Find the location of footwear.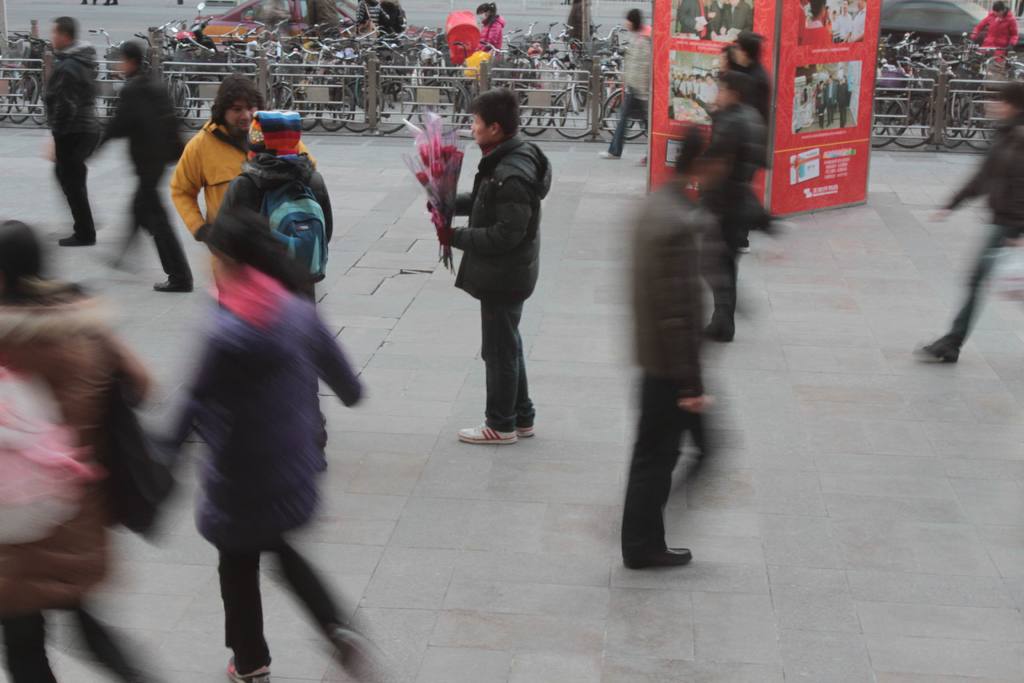
Location: crop(154, 276, 193, 294).
